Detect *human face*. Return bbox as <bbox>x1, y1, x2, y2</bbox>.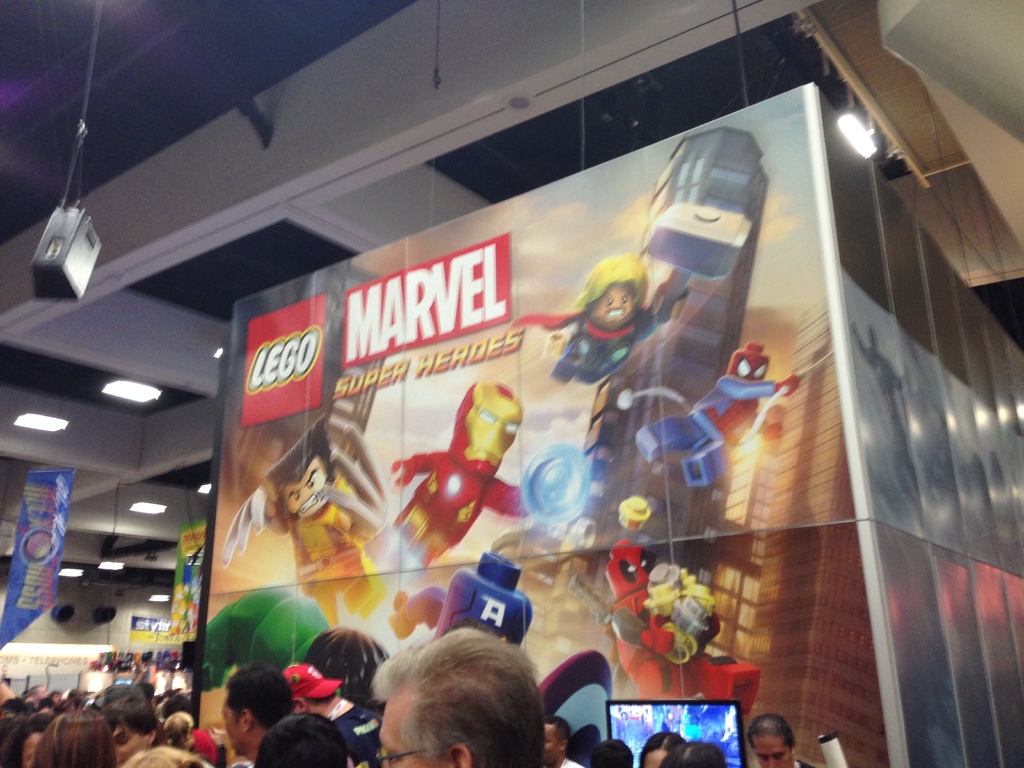
<bbox>111, 729, 147, 767</bbox>.
